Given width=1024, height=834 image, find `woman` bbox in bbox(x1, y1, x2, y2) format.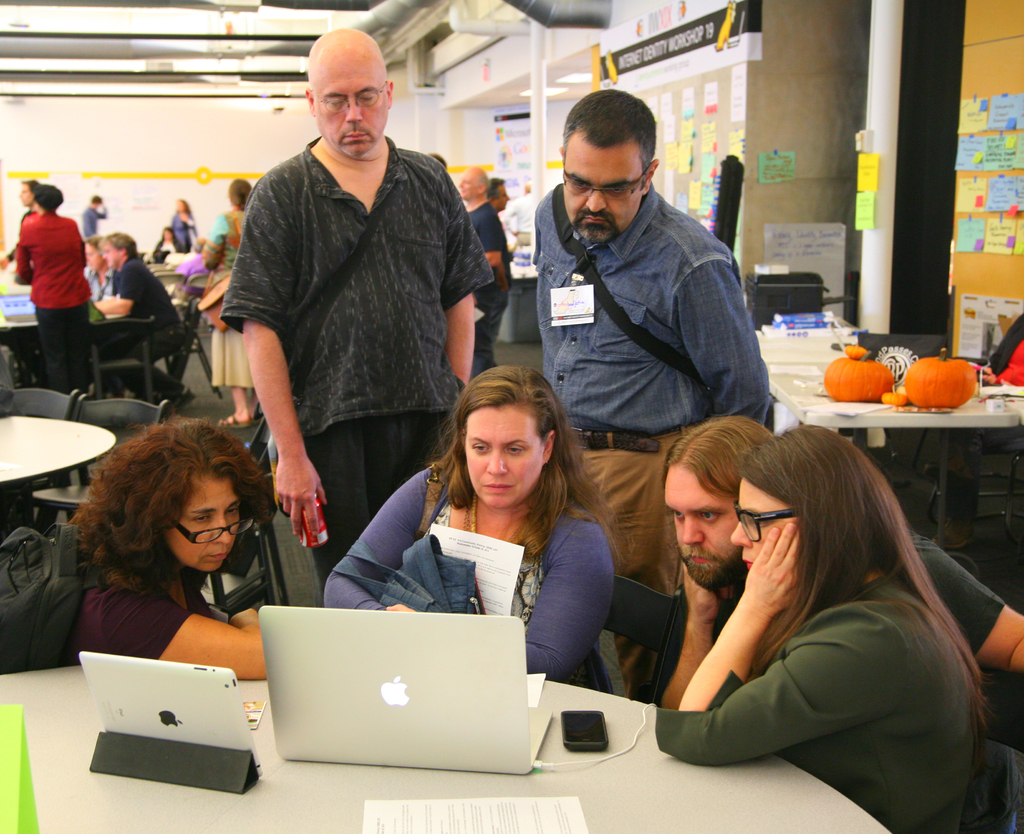
bbox(319, 361, 627, 692).
